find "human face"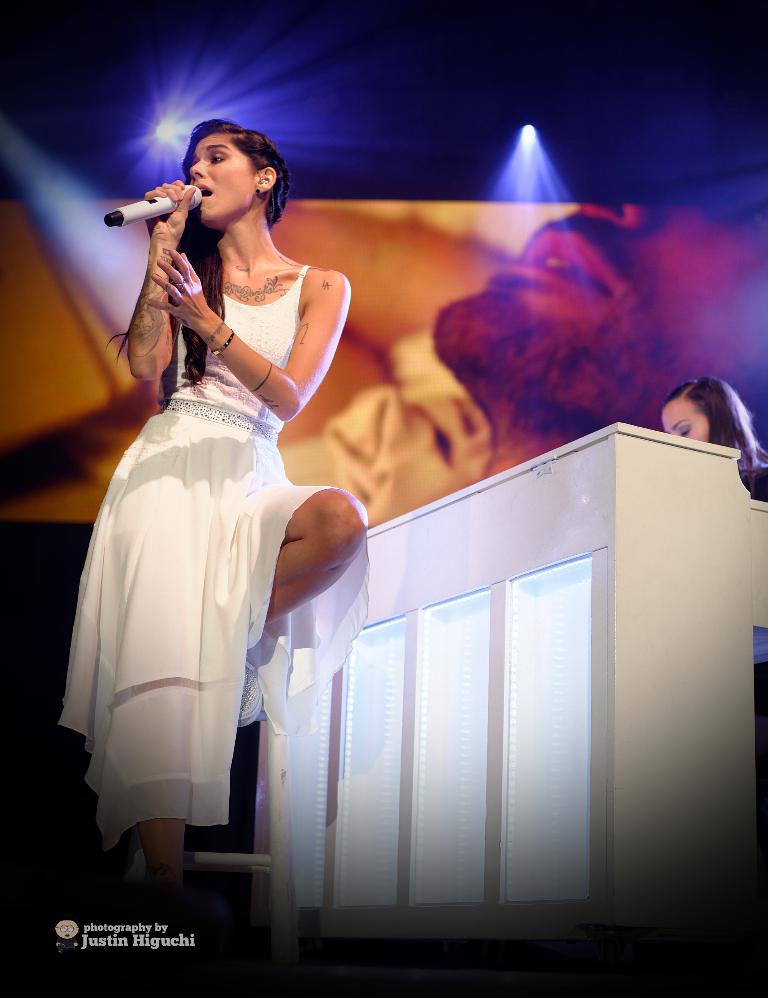
189/134/255/226
